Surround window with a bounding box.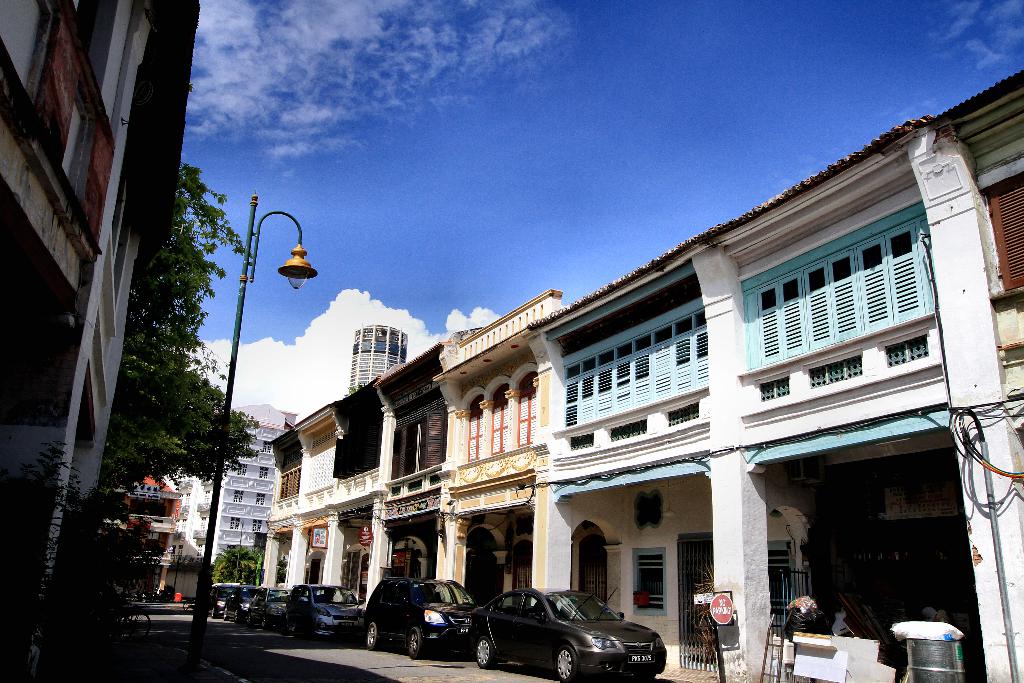
(x1=256, y1=493, x2=266, y2=504).
